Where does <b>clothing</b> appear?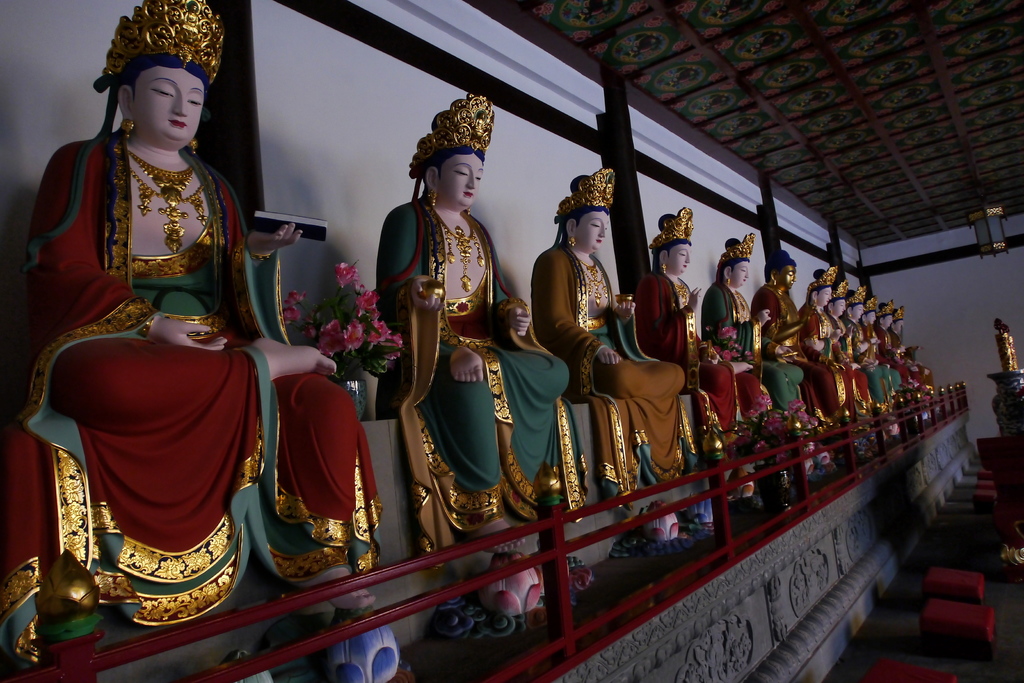
Appears at 749 274 848 419.
